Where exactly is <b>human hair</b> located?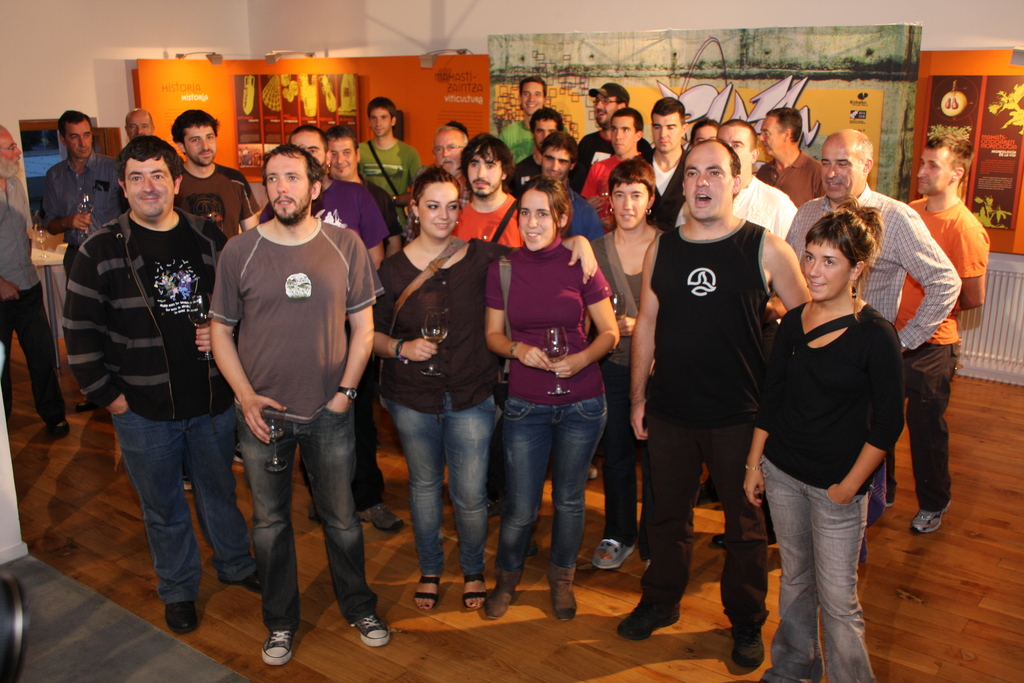
Its bounding box is bbox(924, 131, 976, 183).
